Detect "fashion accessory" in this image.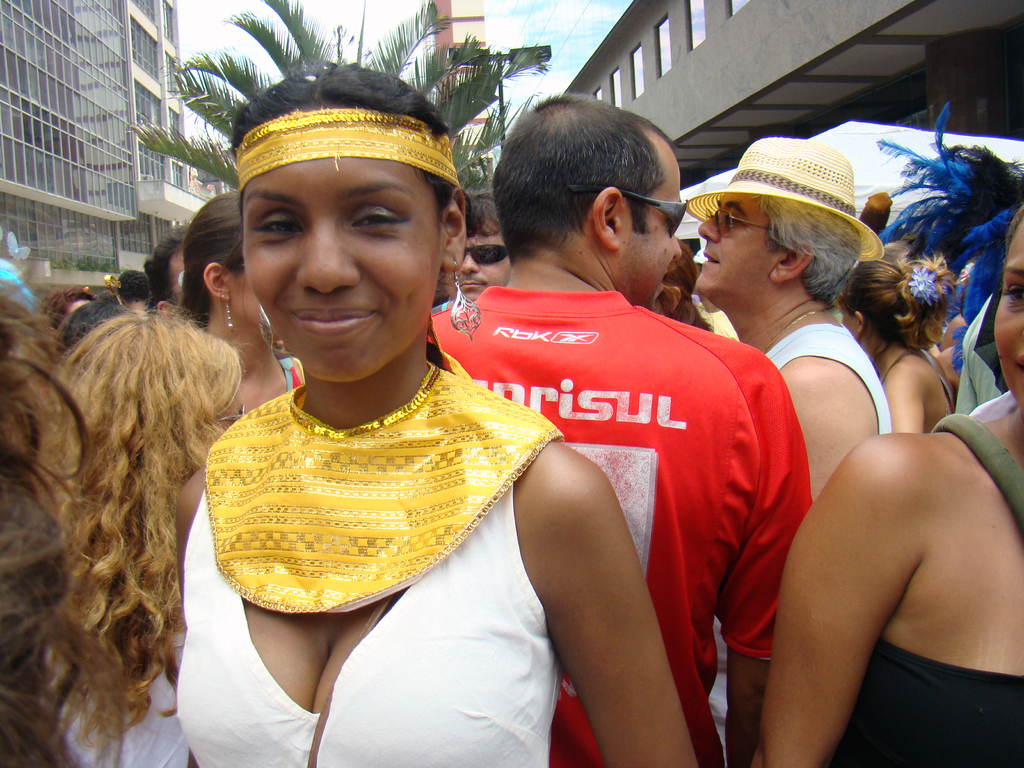
Detection: (left=764, top=309, right=822, bottom=350).
